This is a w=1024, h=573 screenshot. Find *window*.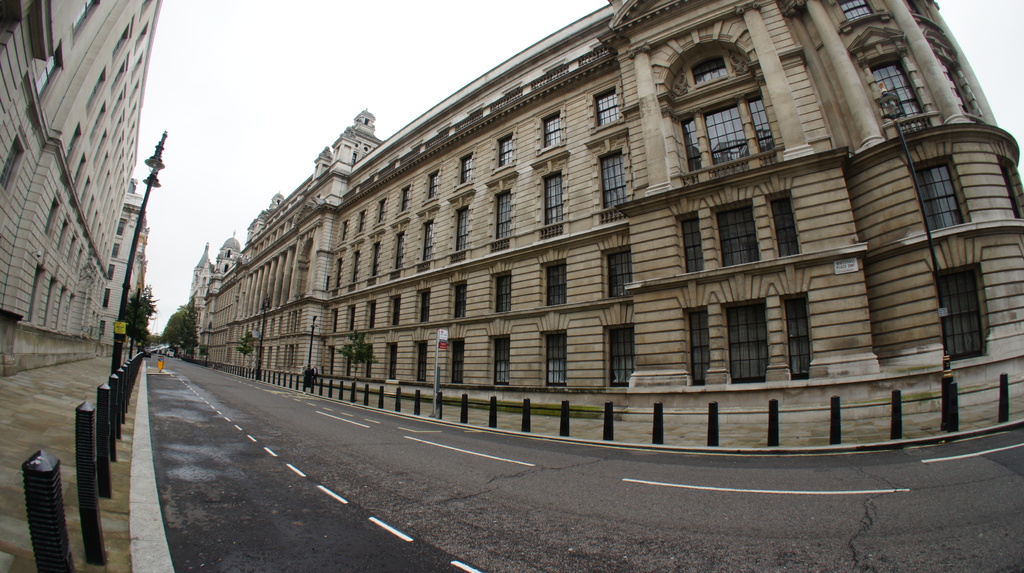
Bounding box: x1=109, y1=259, x2=116, y2=279.
